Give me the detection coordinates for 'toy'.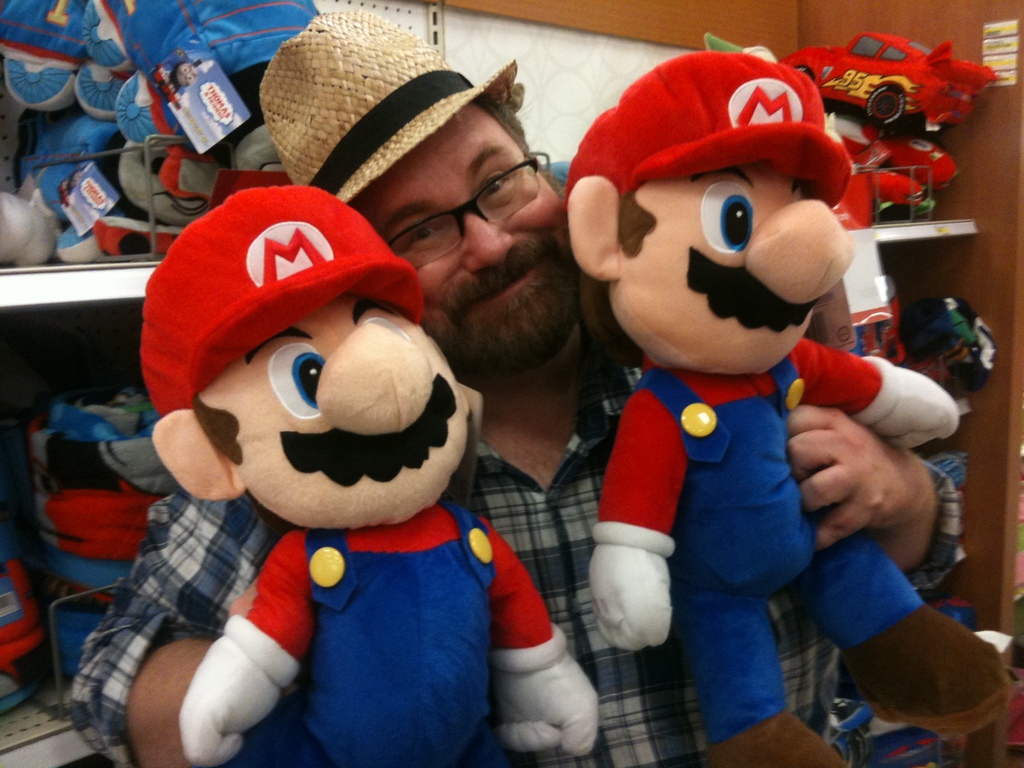
rect(769, 33, 997, 130).
